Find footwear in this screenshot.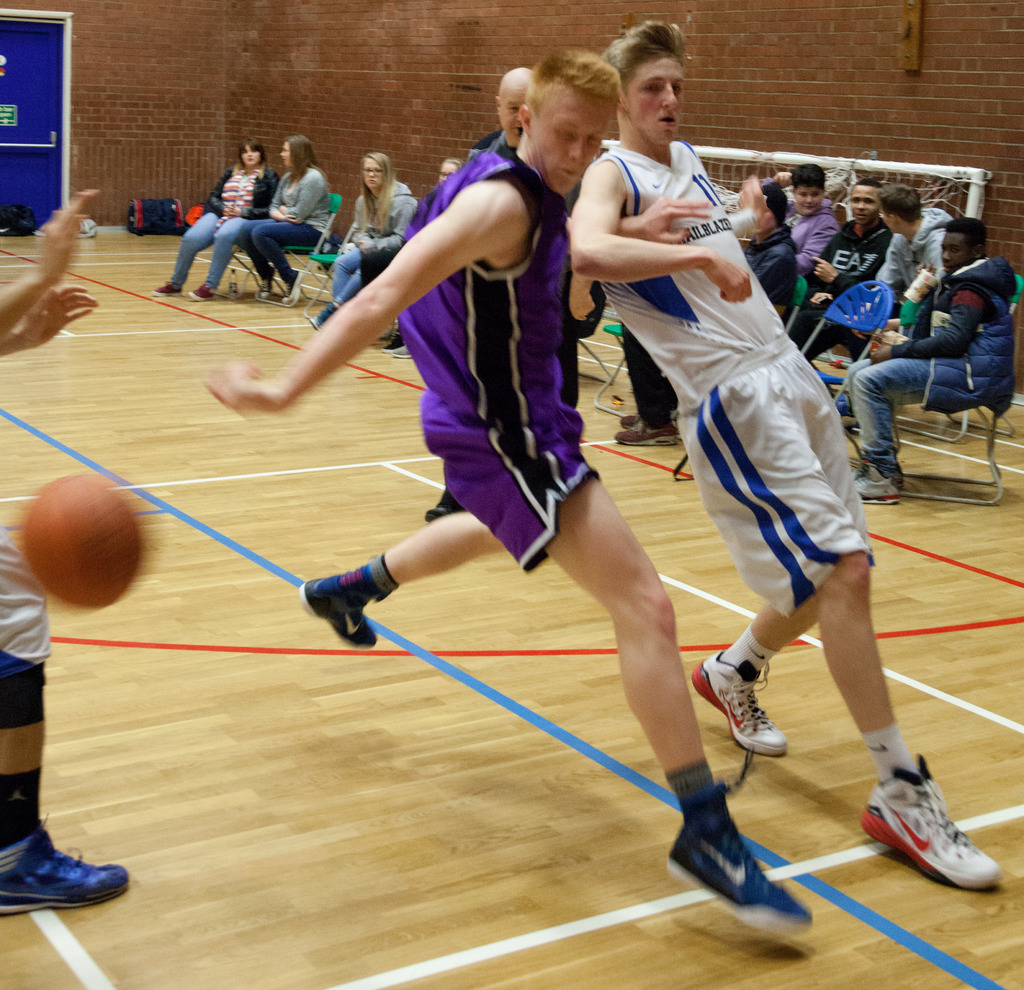
The bounding box for footwear is {"x1": 612, "y1": 409, "x2": 681, "y2": 451}.
